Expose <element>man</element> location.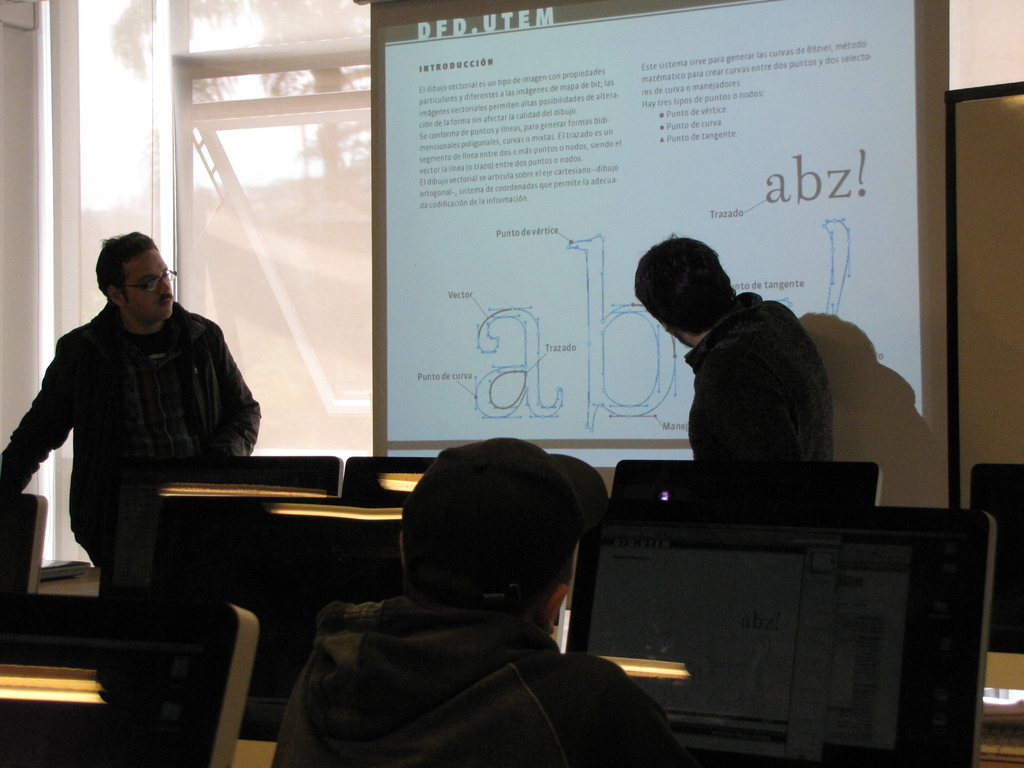
Exposed at crop(619, 227, 839, 516).
